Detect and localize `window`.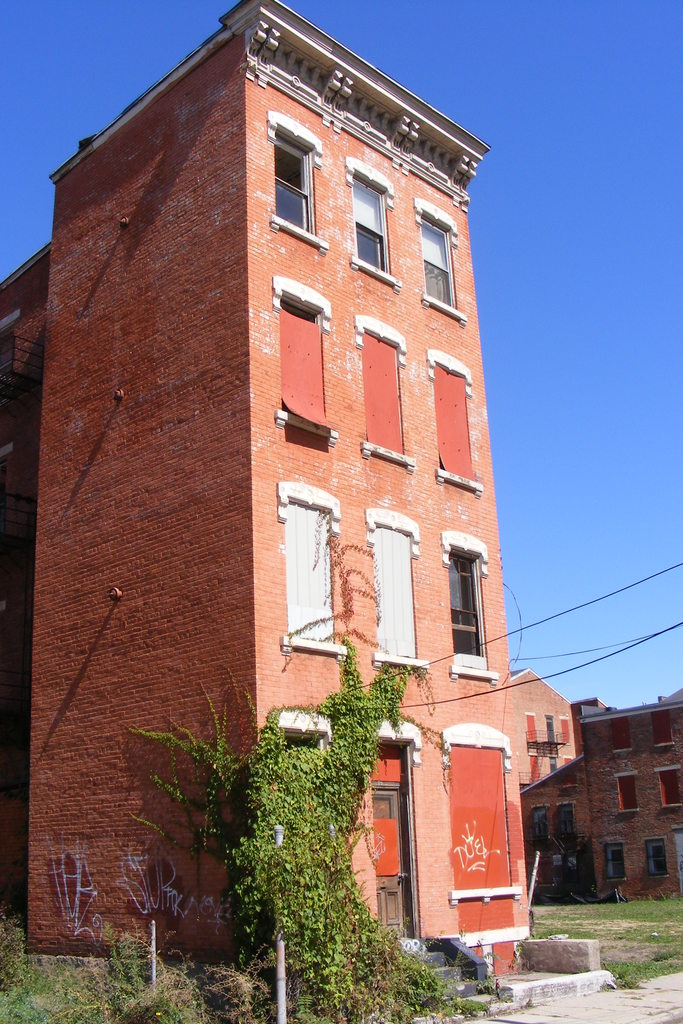
Localized at bbox=[274, 139, 317, 228].
